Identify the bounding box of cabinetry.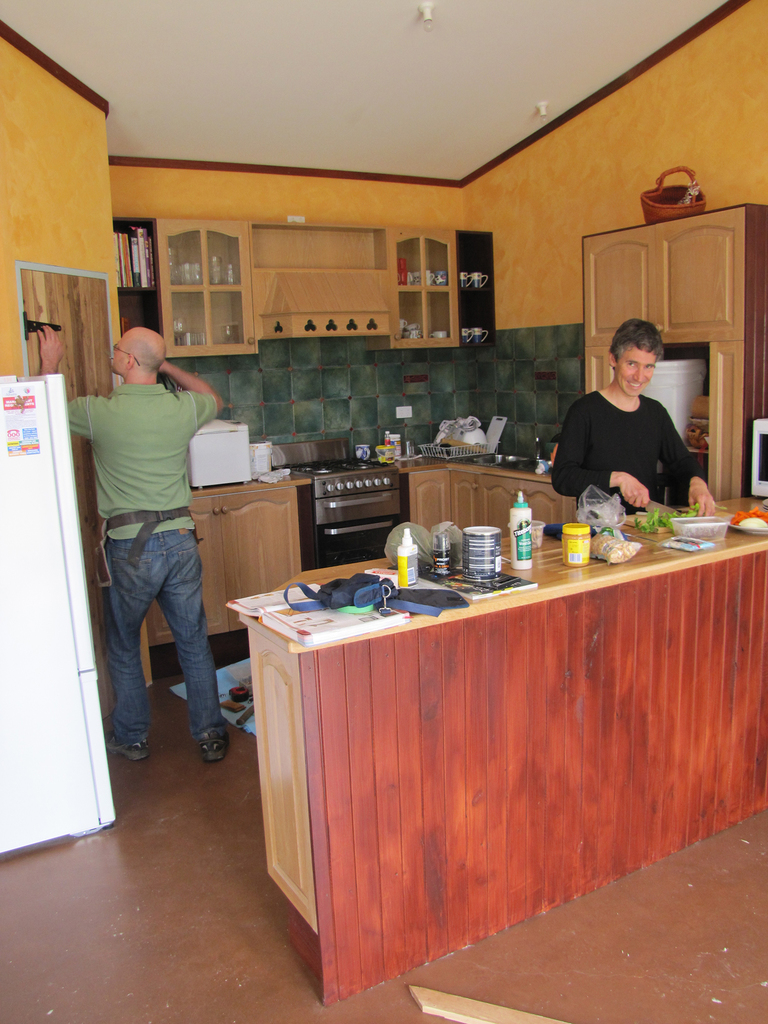
394:469:456:551.
